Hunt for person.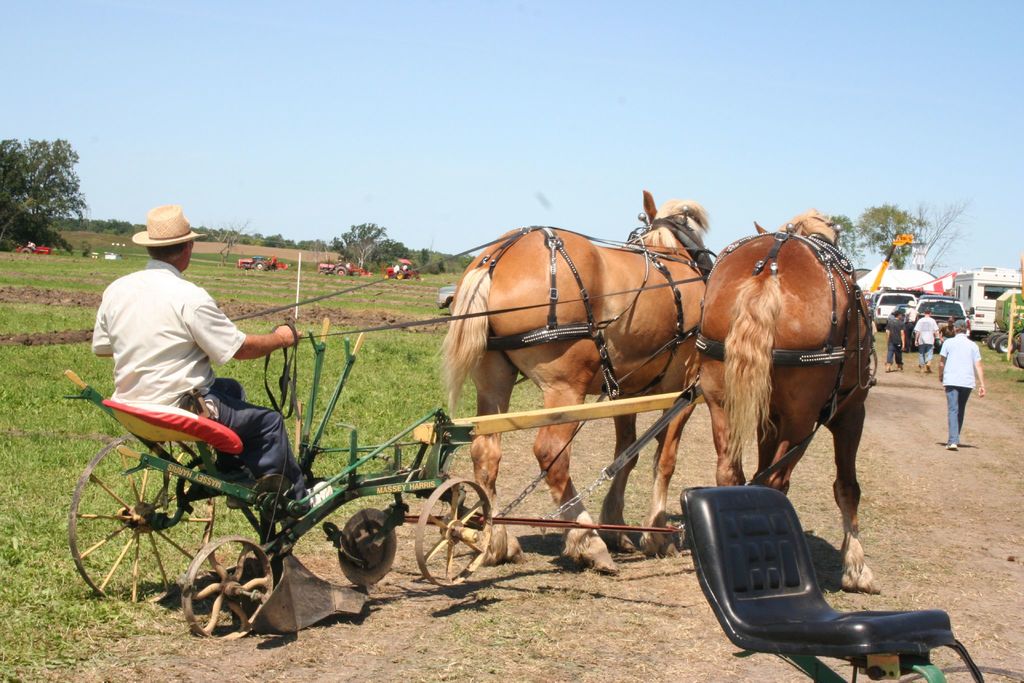
Hunted down at <region>88, 198, 287, 542</region>.
